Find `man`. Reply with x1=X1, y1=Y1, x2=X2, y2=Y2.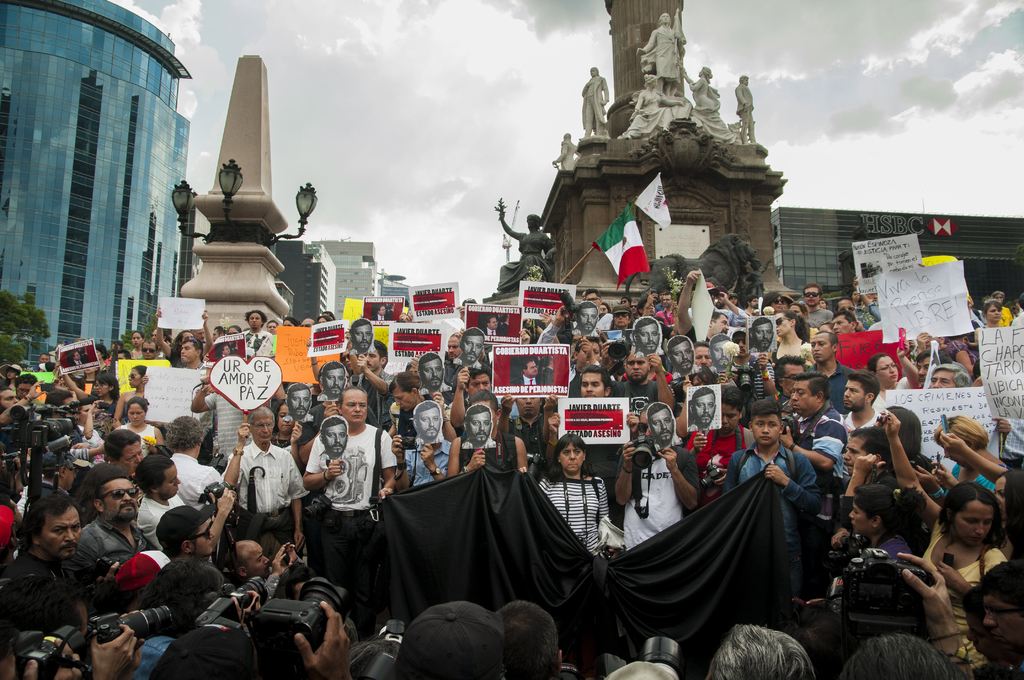
x1=689, y1=344, x2=713, y2=369.
